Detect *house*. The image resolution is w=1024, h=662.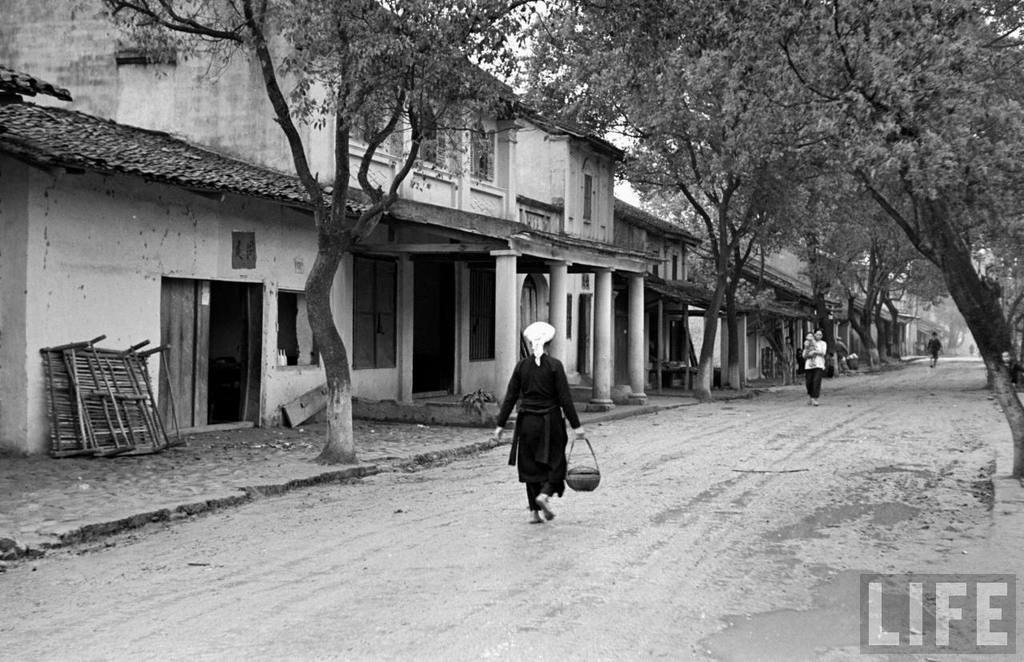
<region>612, 196, 734, 400</region>.
